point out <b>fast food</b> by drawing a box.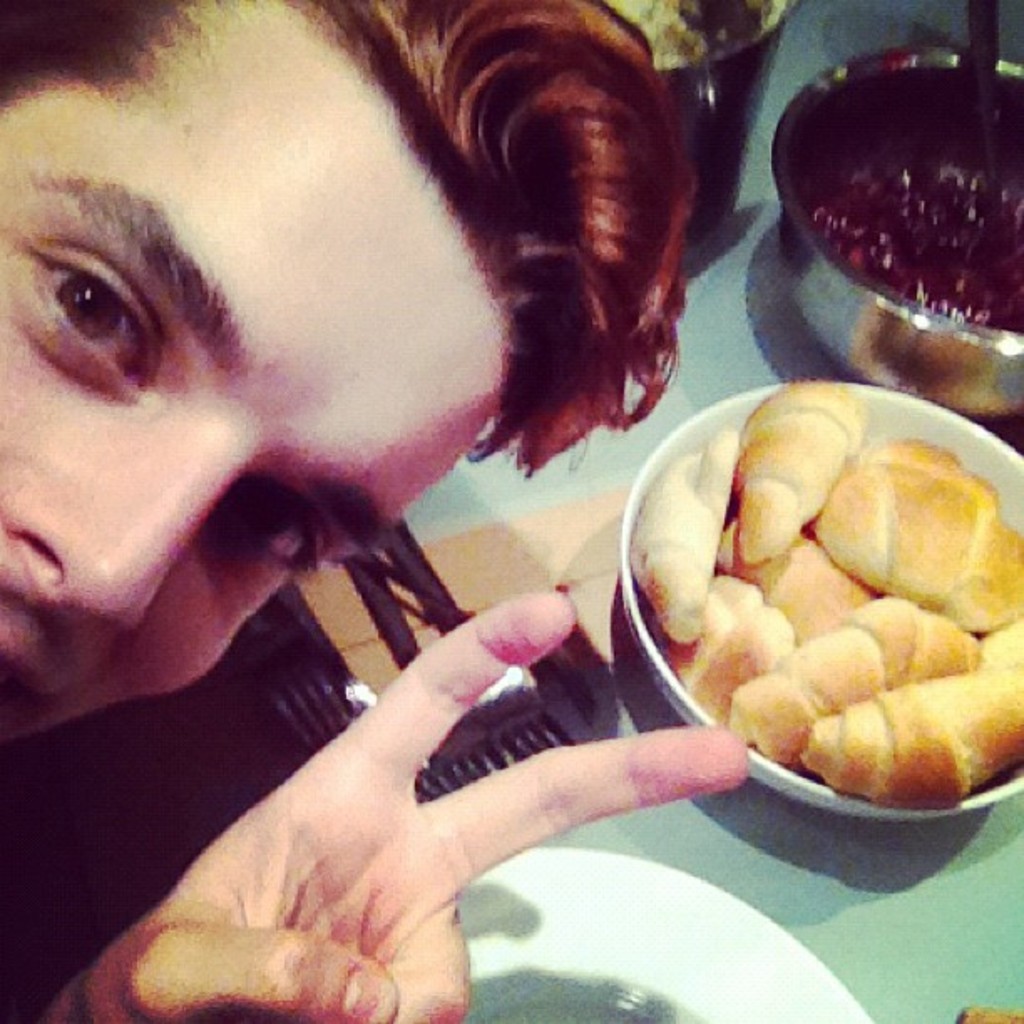
x1=731, y1=532, x2=880, y2=649.
